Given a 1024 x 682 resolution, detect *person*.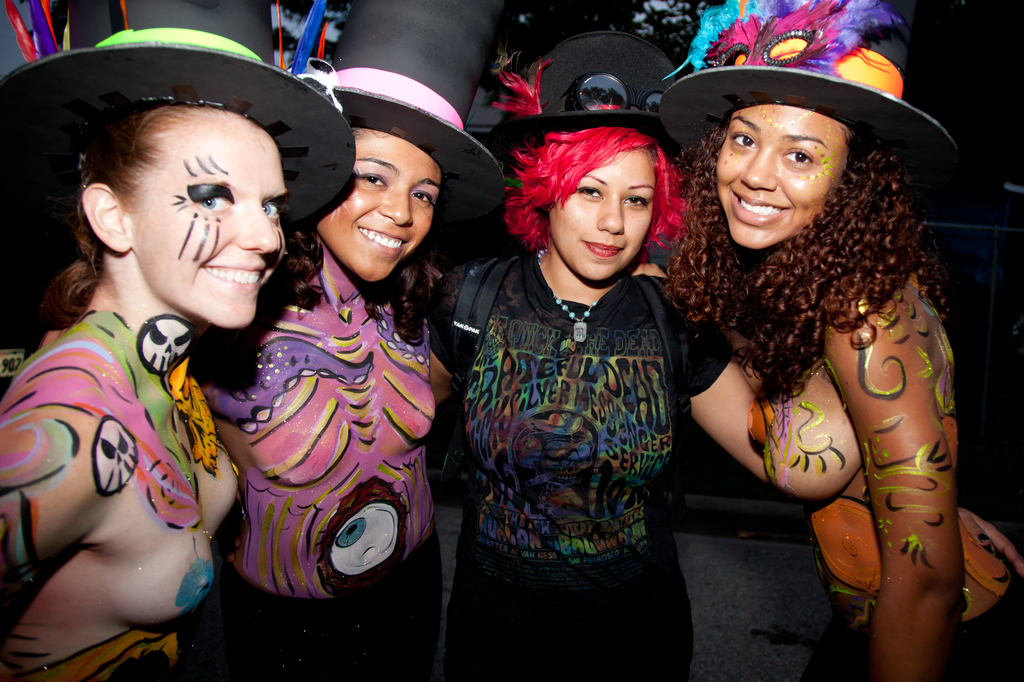
detection(425, 33, 763, 681).
